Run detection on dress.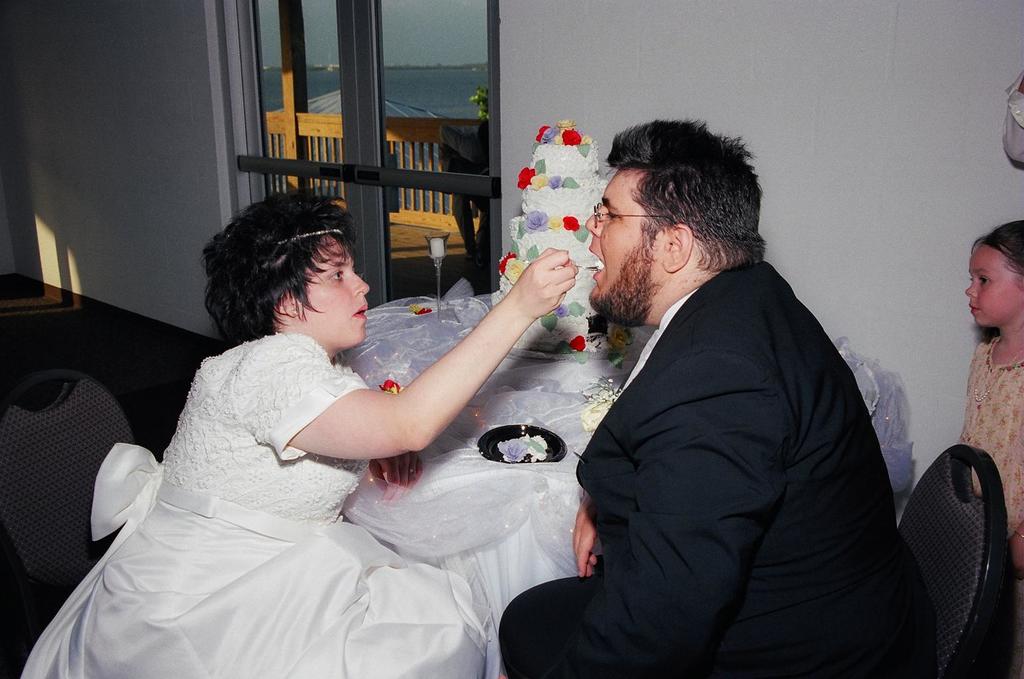
Result: select_region(958, 338, 1023, 678).
